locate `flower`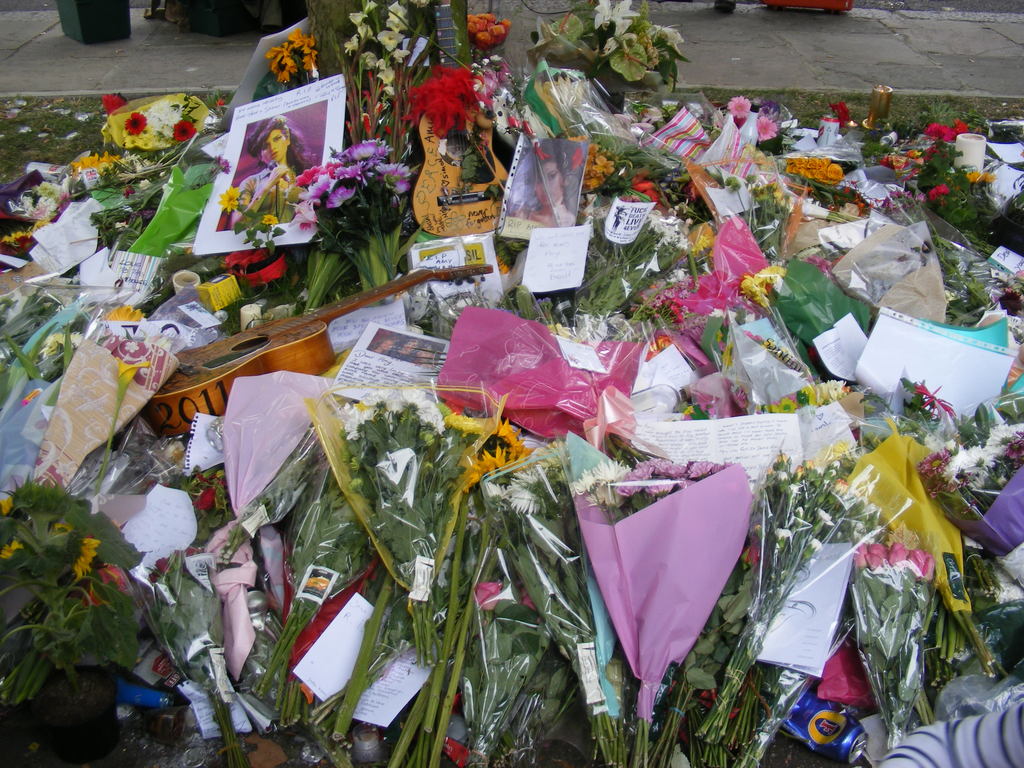
[left=646, top=24, right=685, bottom=59]
